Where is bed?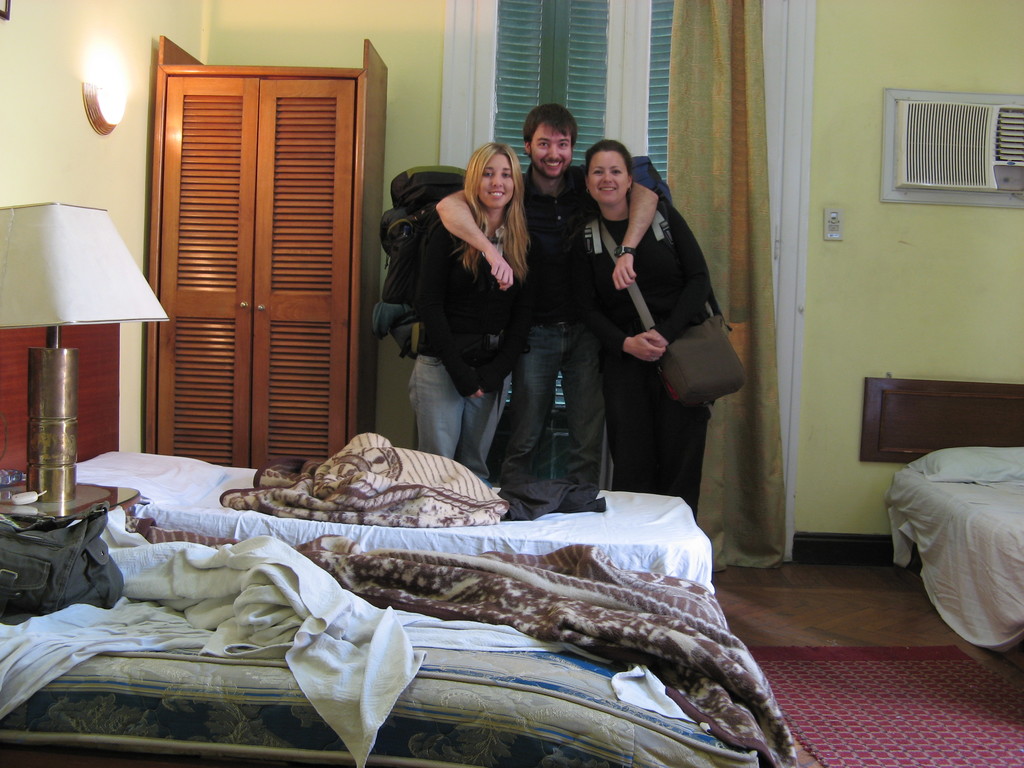
(left=59, top=440, right=719, bottom=598).
